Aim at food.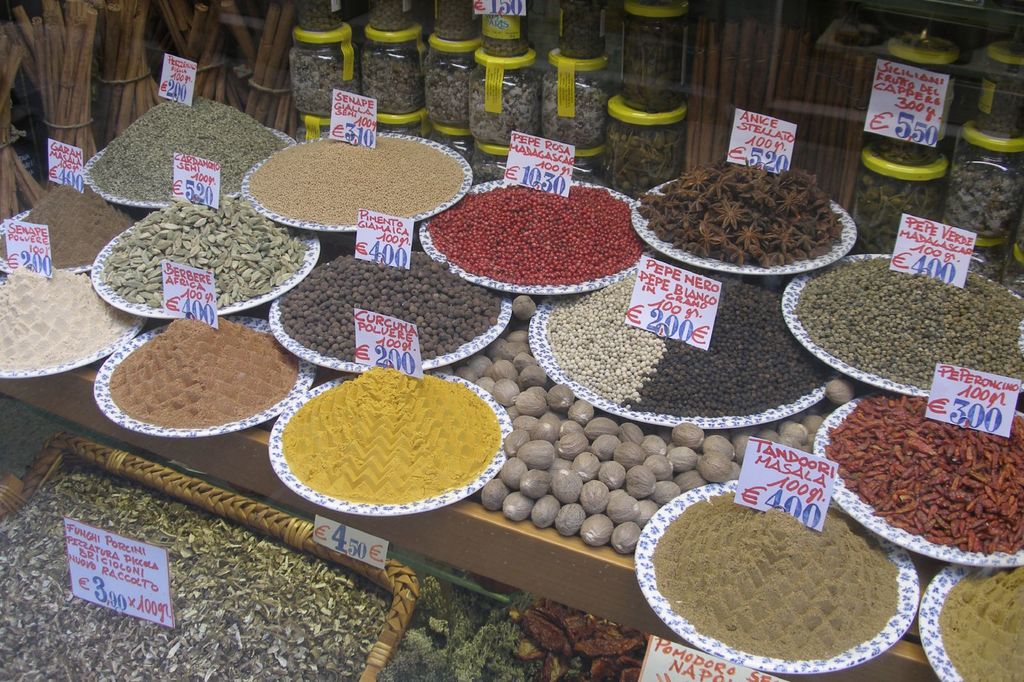
Aimed at [left=791, top=251, right=1023, bottom=392].
